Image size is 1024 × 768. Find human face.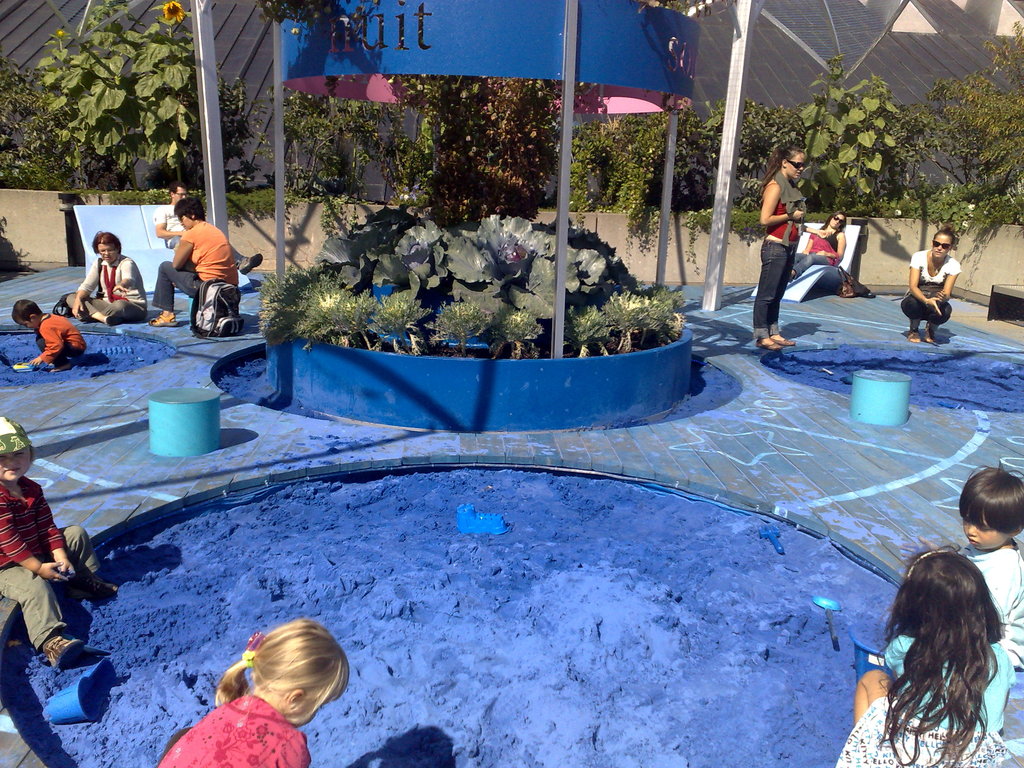
173/188/188/199.
